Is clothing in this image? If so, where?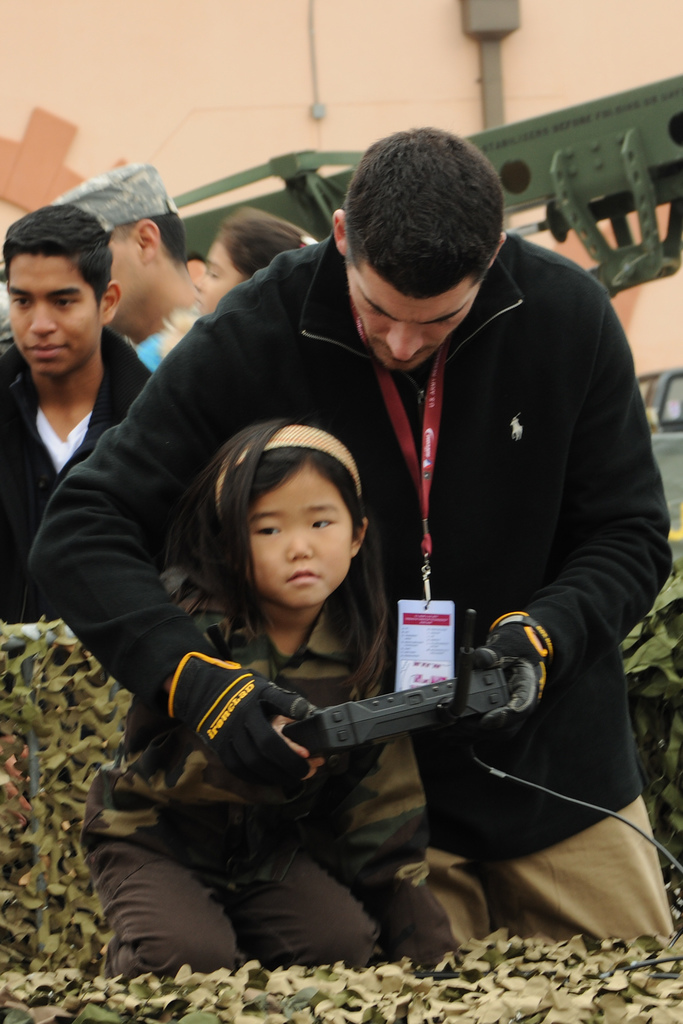
Yes, at <bbox>23, 230, 682, 958</bbox>.
